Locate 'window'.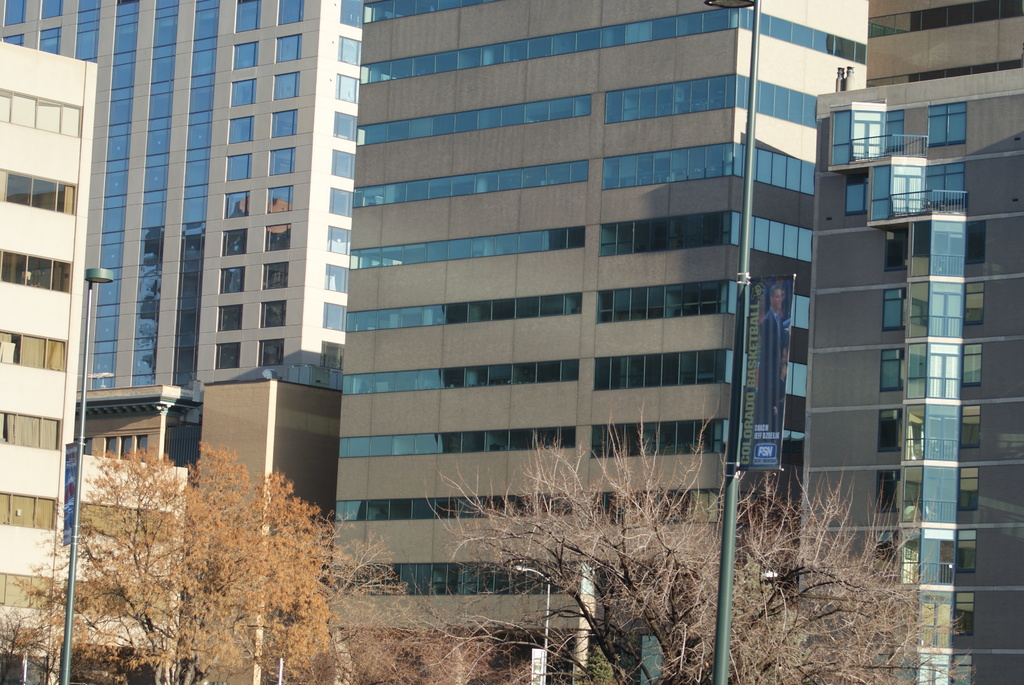
Bounding box: 363 5 867 83.
